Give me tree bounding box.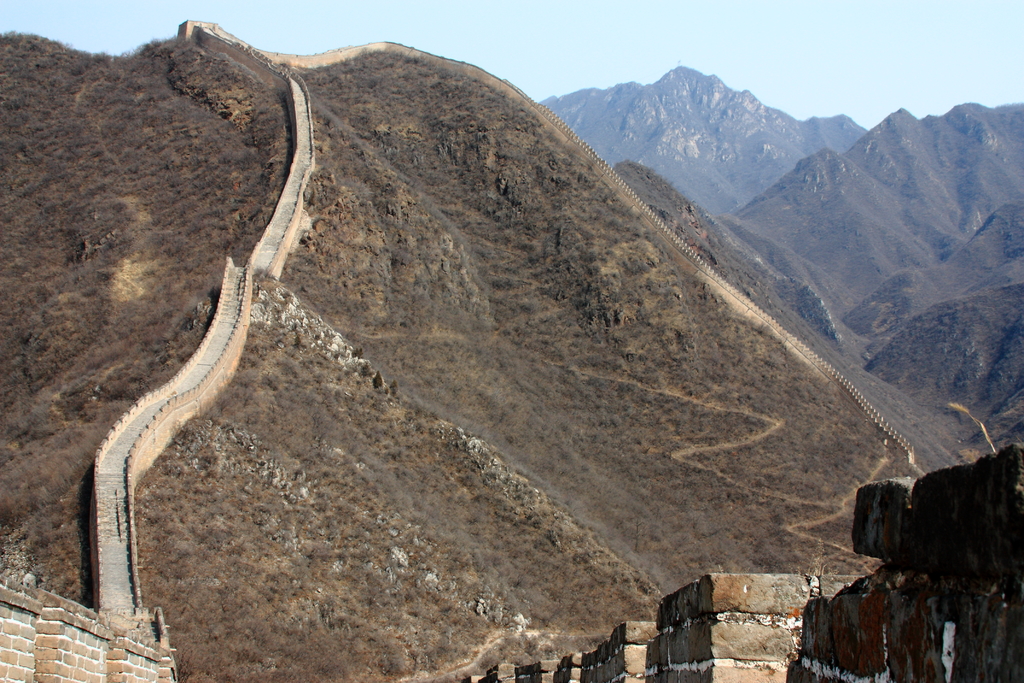
810/539/828/575.
